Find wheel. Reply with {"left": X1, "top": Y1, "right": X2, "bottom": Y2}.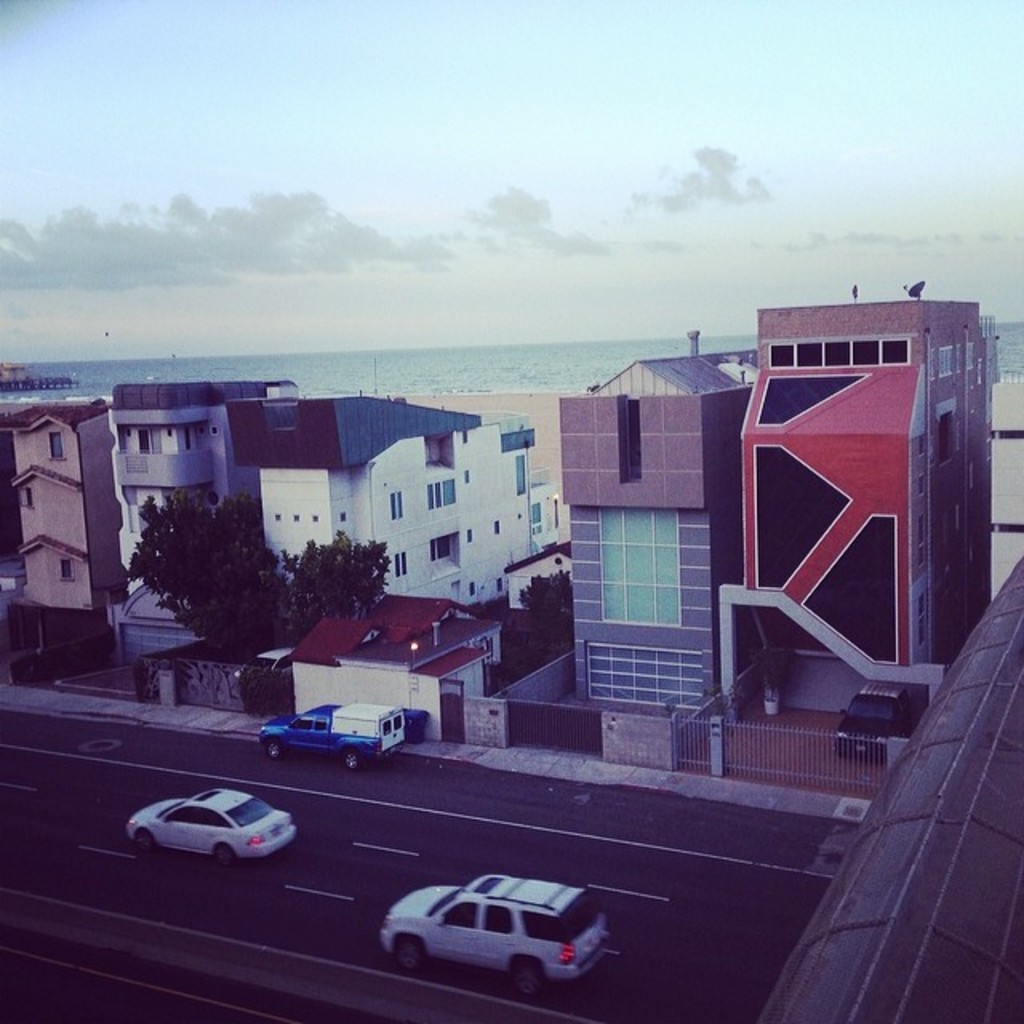
{"left": 504, "top": 962, "right": 554, "bottom": 1005}.
